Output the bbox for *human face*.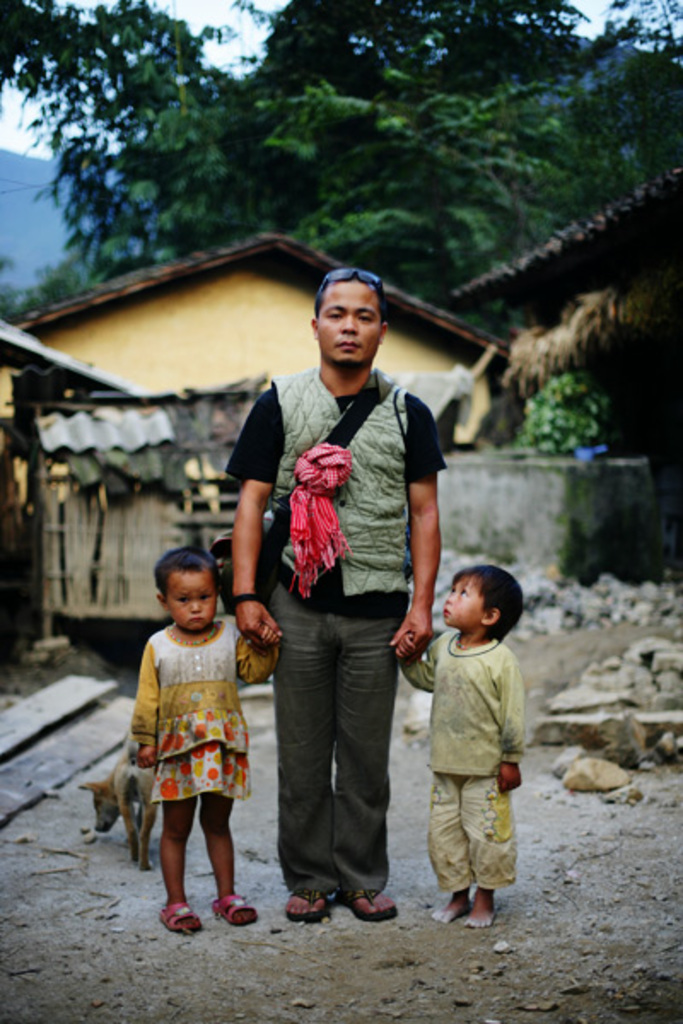
x1=442 y1=579 x2=483 y2=626.
